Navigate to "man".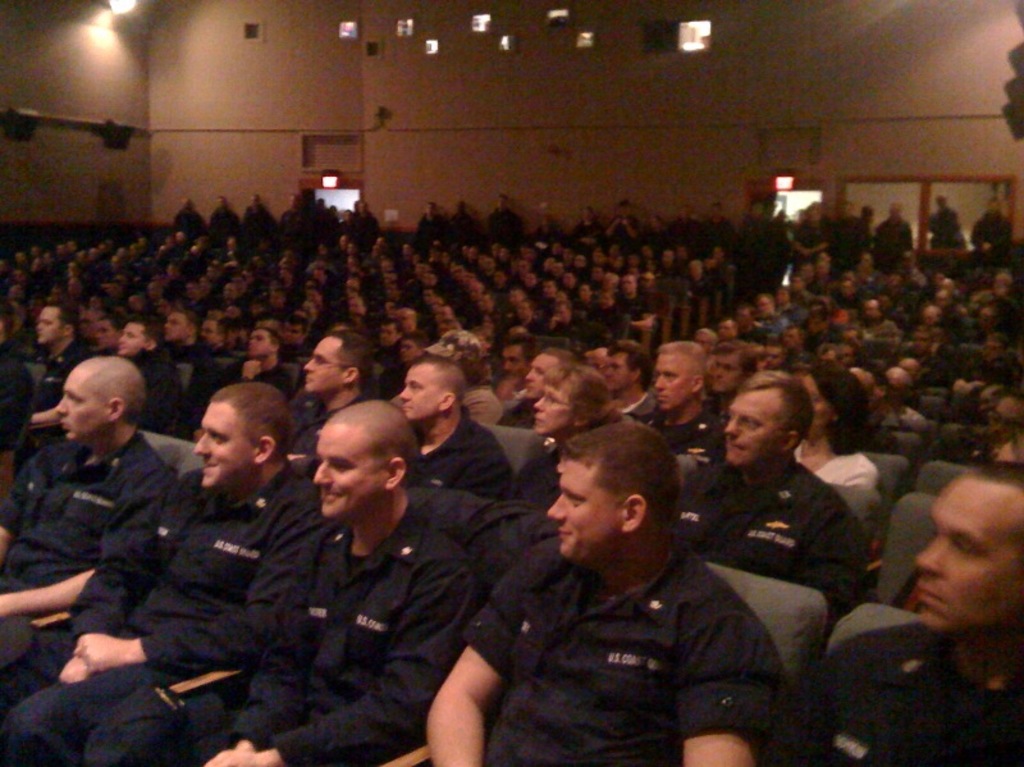
Navigation target: [left=113, top=318, right=178, bottom=426].
